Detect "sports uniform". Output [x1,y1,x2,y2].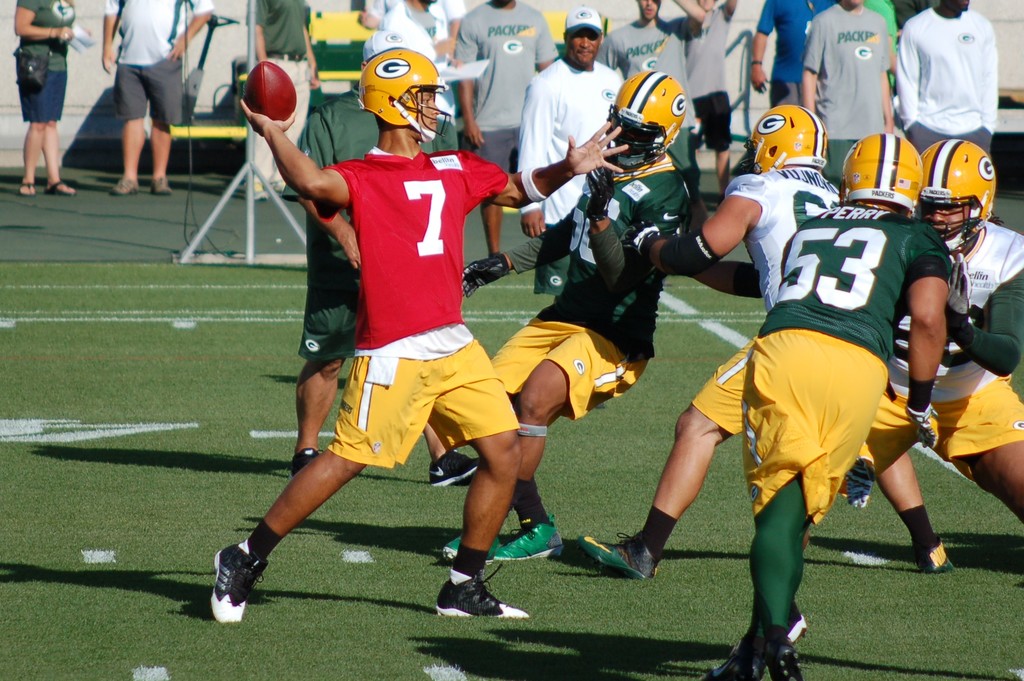
[856,209,1023,496].
